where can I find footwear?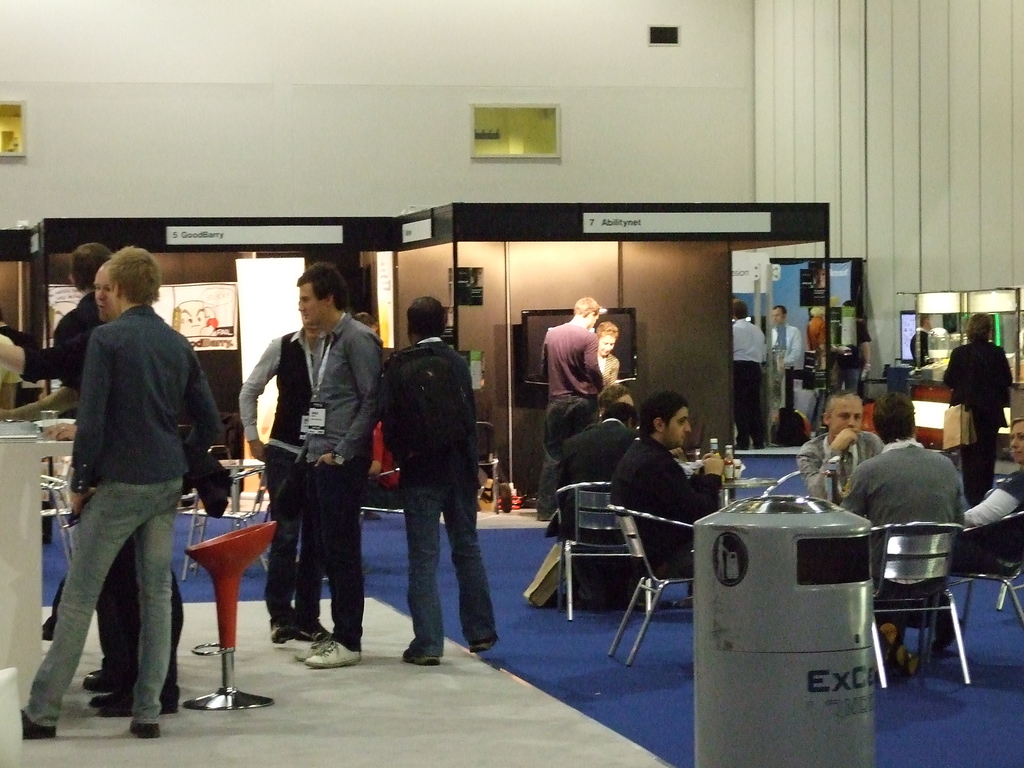
You can find it at [x1=270, y1=615, x2=300, y2=645].
